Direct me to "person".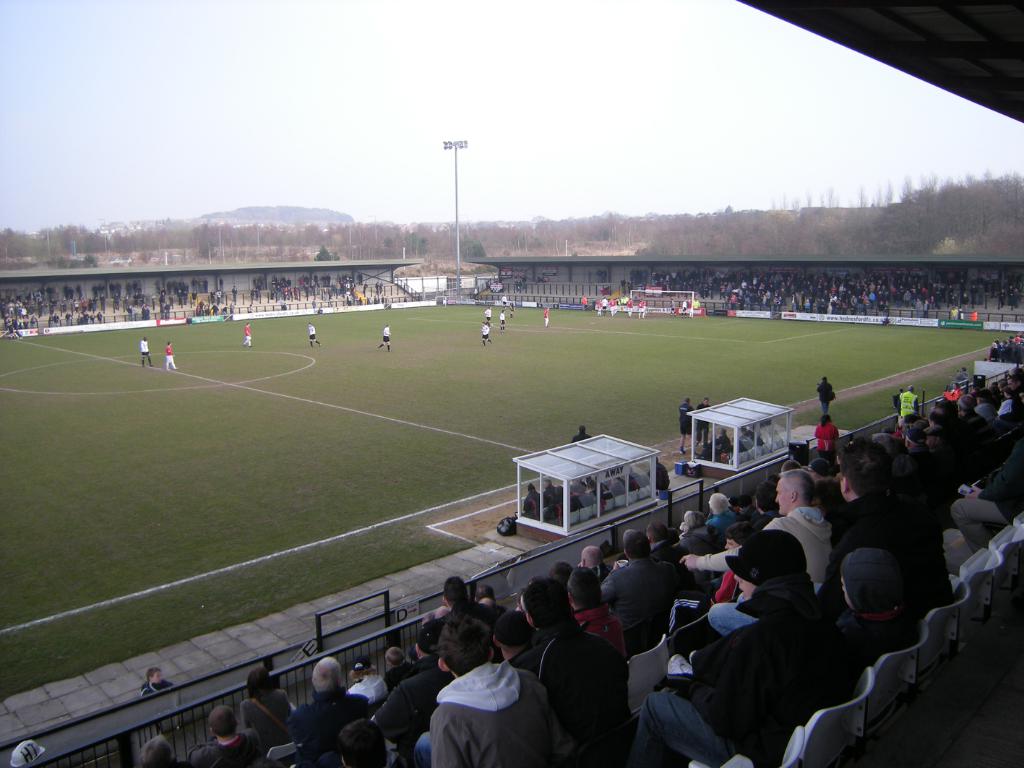
Direction: l=415, t=608, r=525, b=761.
